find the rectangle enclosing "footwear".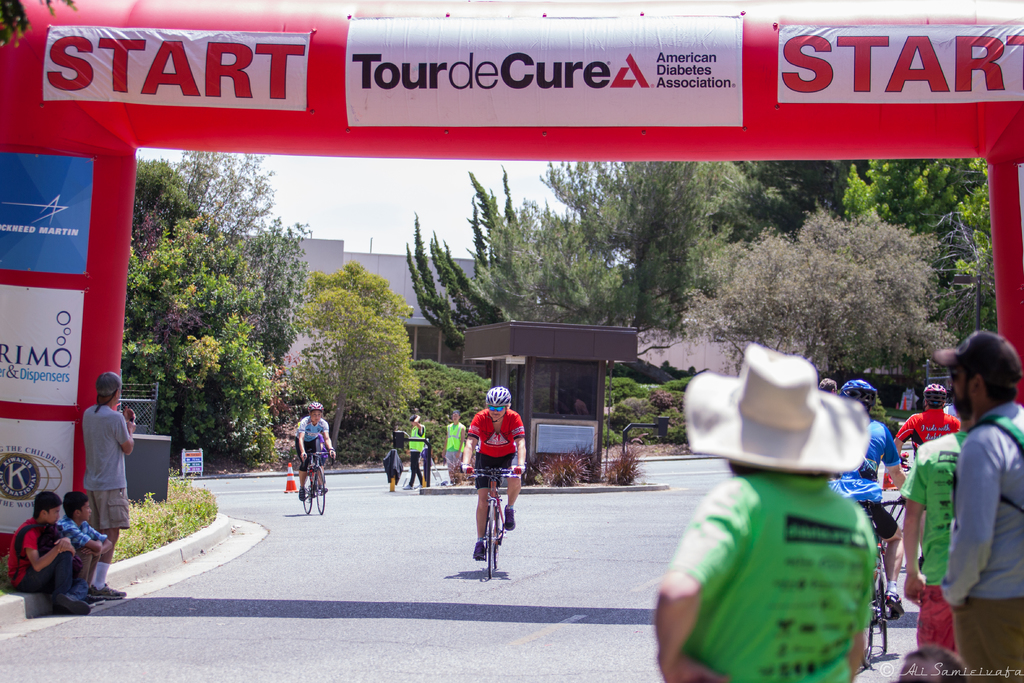
{"x1": 404, "y1": 483, "x2": 413, "y2": 491}.
